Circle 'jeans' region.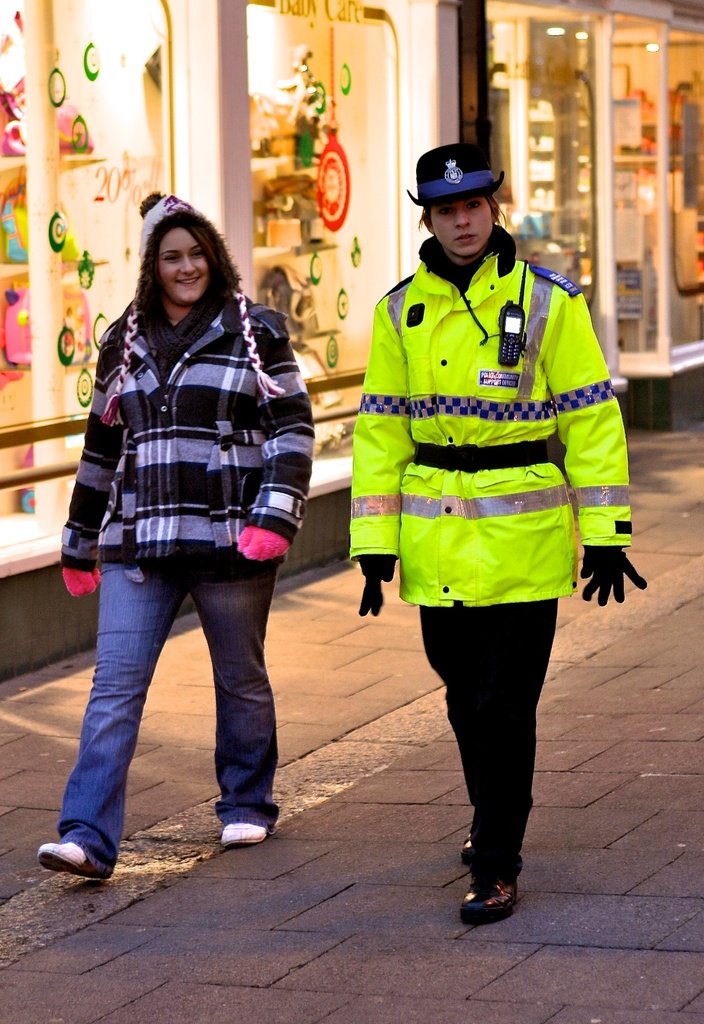
Region: x1=54, y1=557, x2=279, y2=877.
